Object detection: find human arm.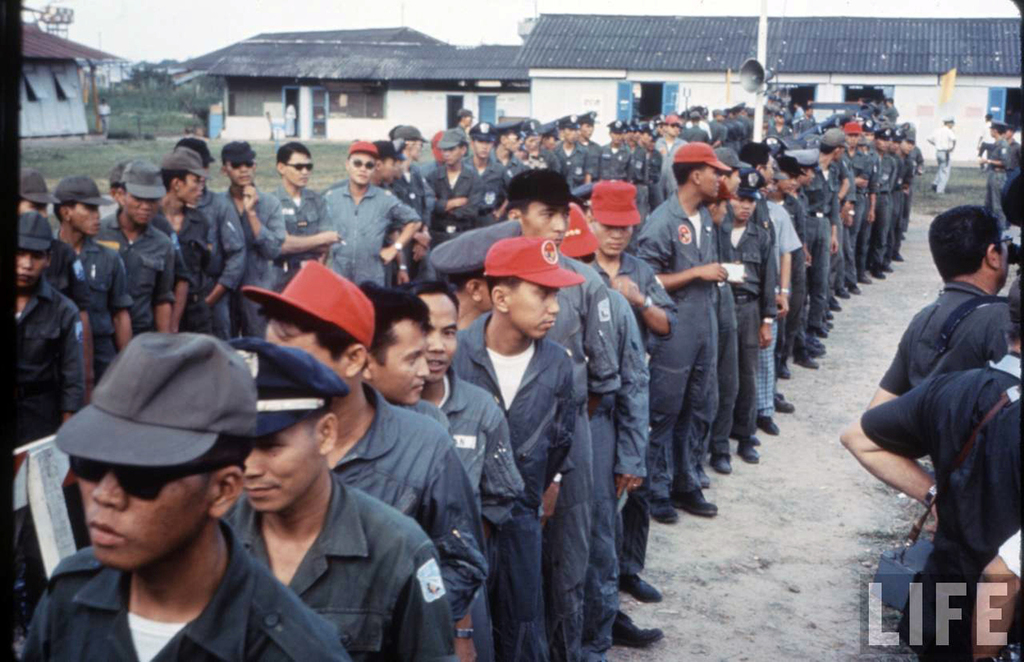
[862,335,914,405].
